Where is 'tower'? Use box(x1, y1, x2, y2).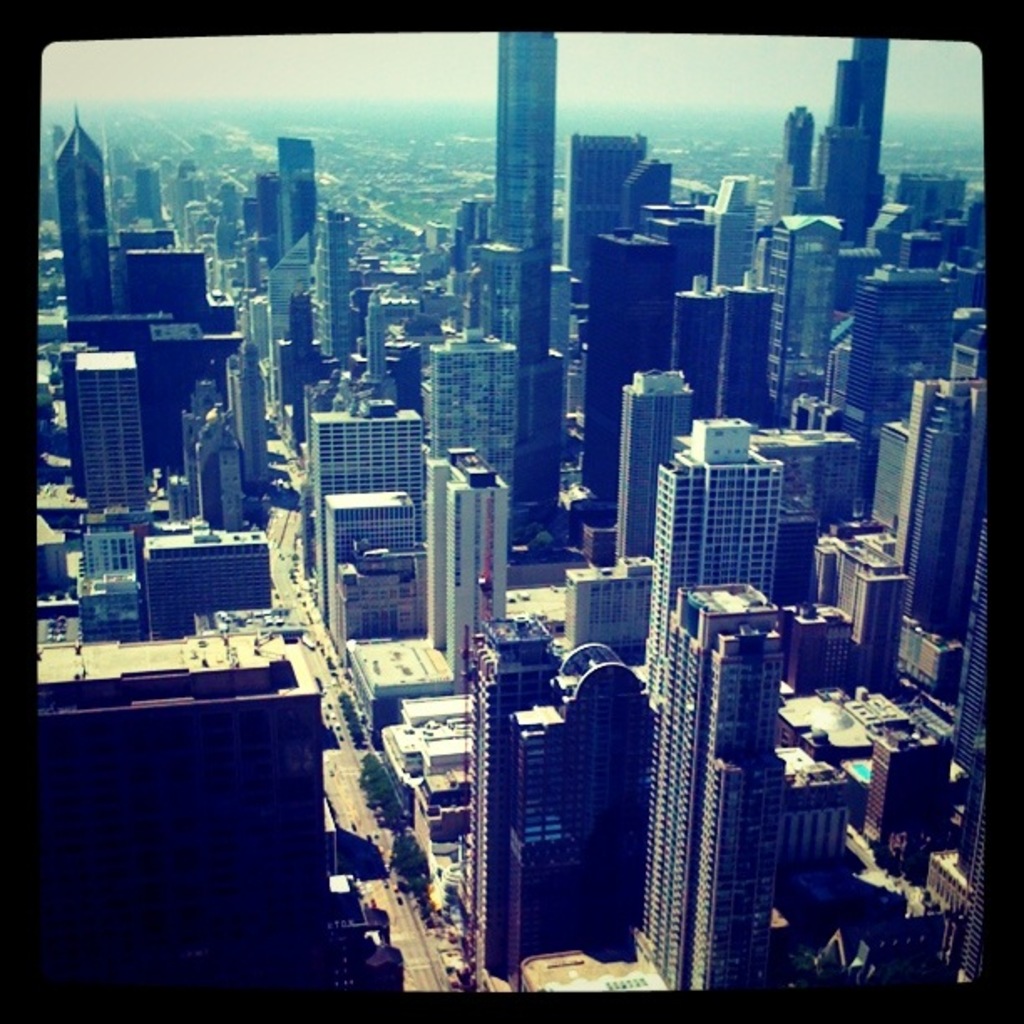
box(437, 331, 509, 509).
